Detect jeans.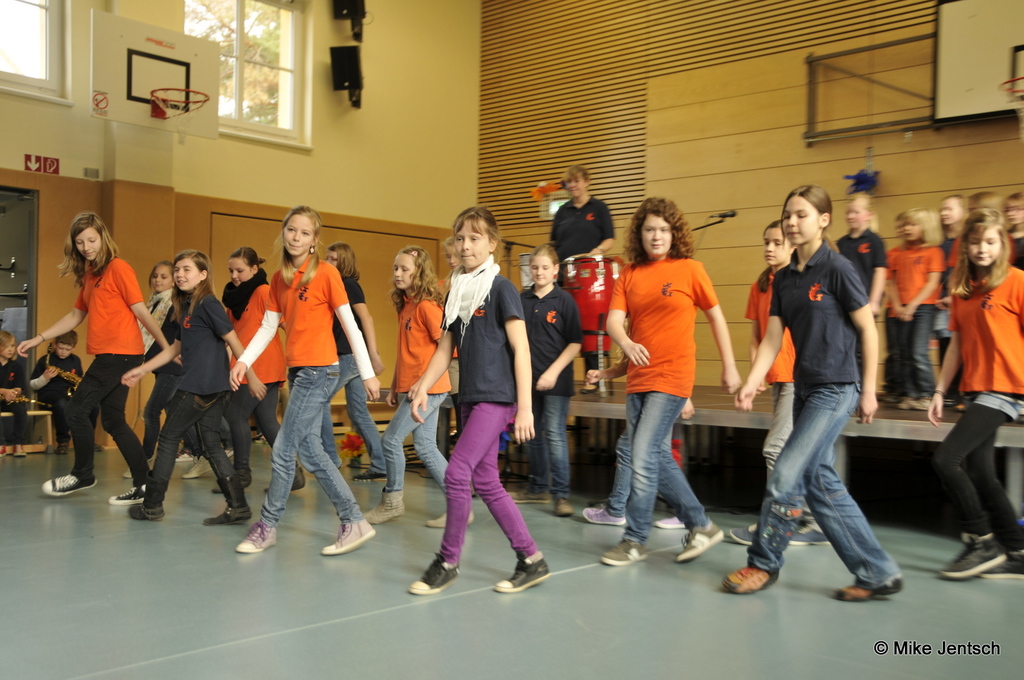
Detected at x1=604 y1=418 x2=671 y2=516.
